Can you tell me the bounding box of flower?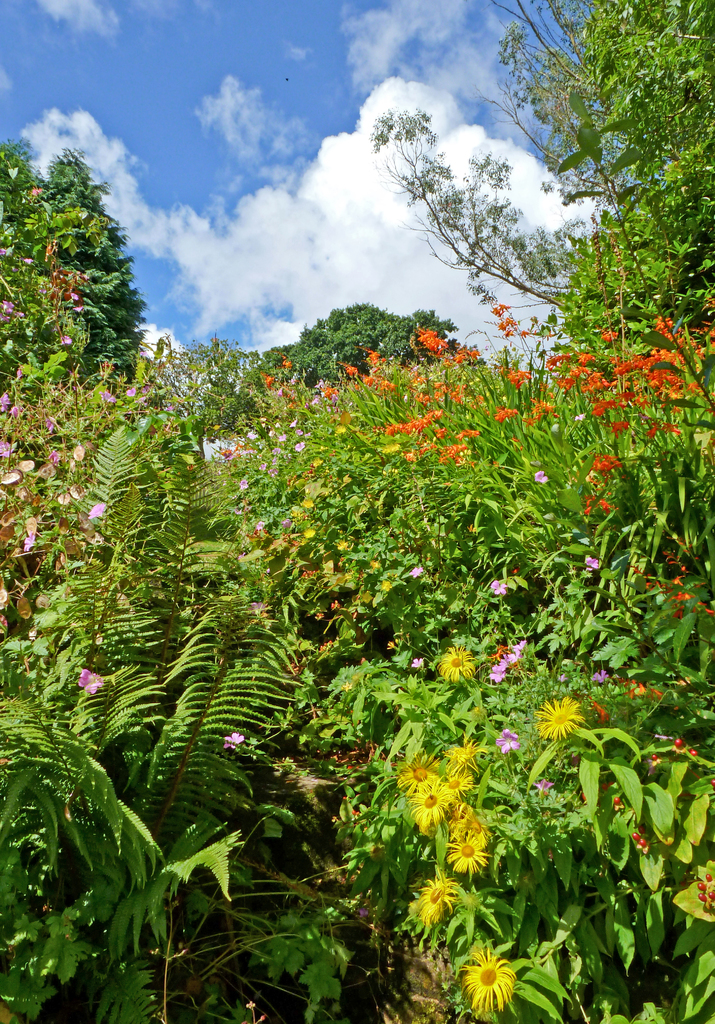
left=437, top=644, right=474, bottom=681.
